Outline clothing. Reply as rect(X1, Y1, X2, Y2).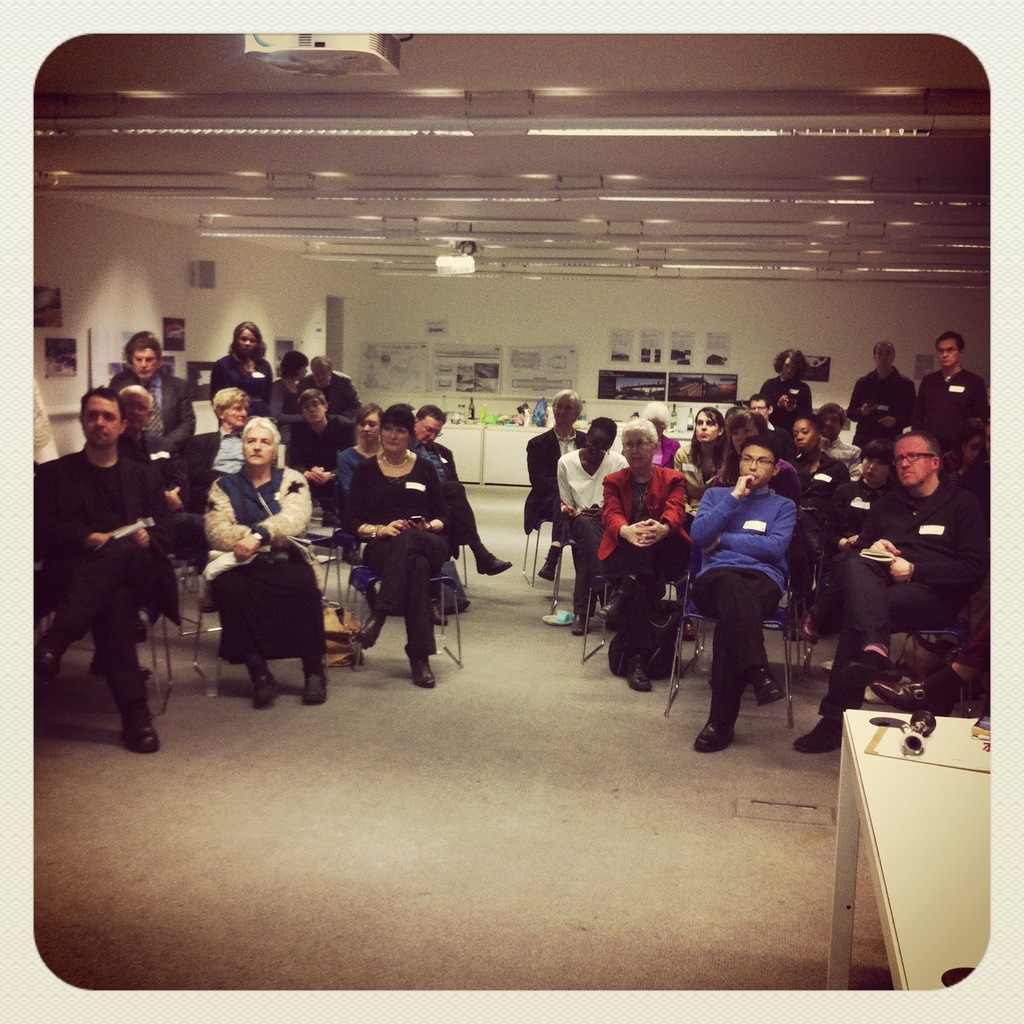
rect(822, 420, 860, 468).
